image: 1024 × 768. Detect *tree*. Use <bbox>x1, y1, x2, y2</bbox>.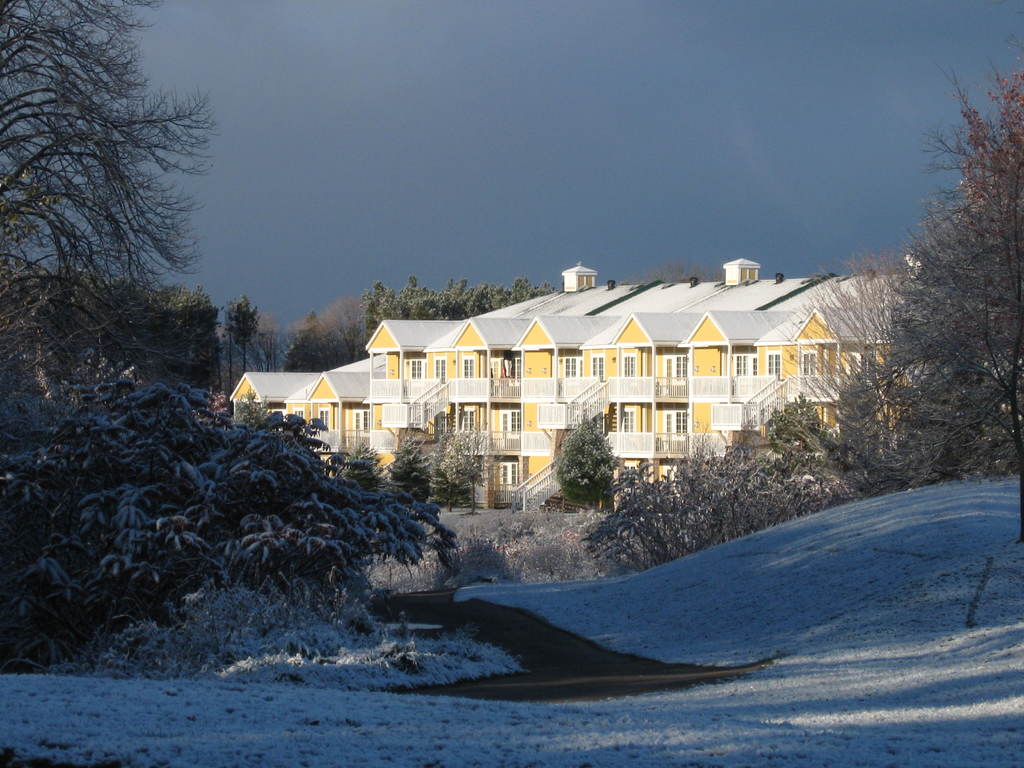
<bbox>387, 436, 429, 513</bbox>.
